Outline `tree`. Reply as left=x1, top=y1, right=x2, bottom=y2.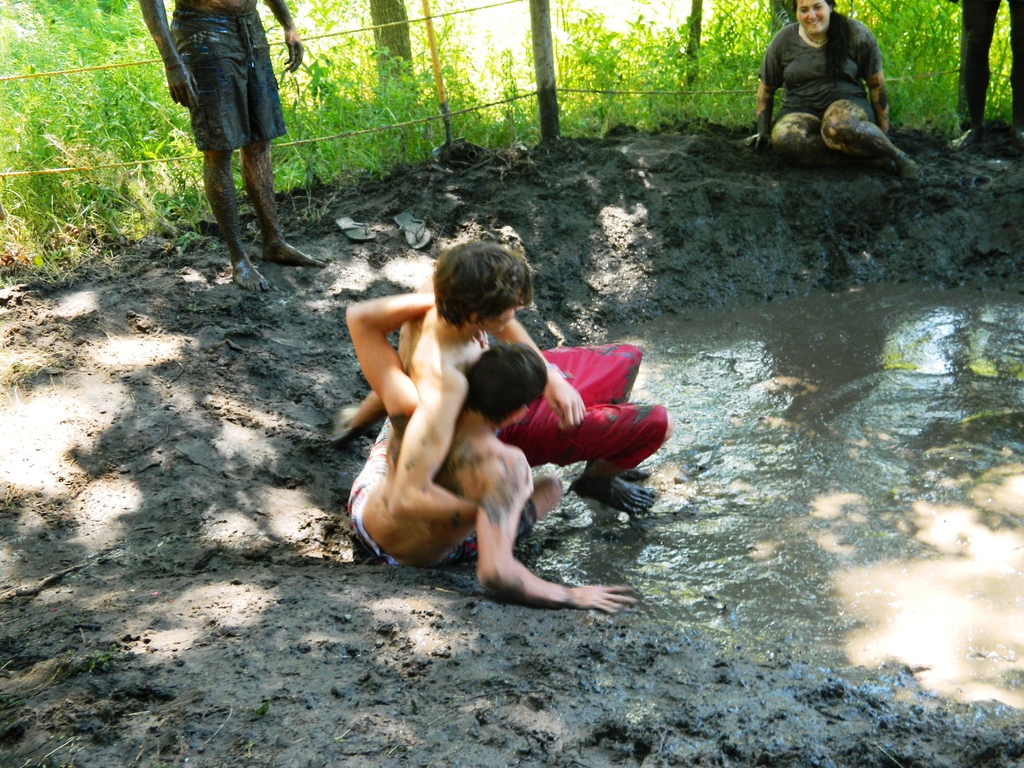
left=364, top=0, right=409, bottom=171.
